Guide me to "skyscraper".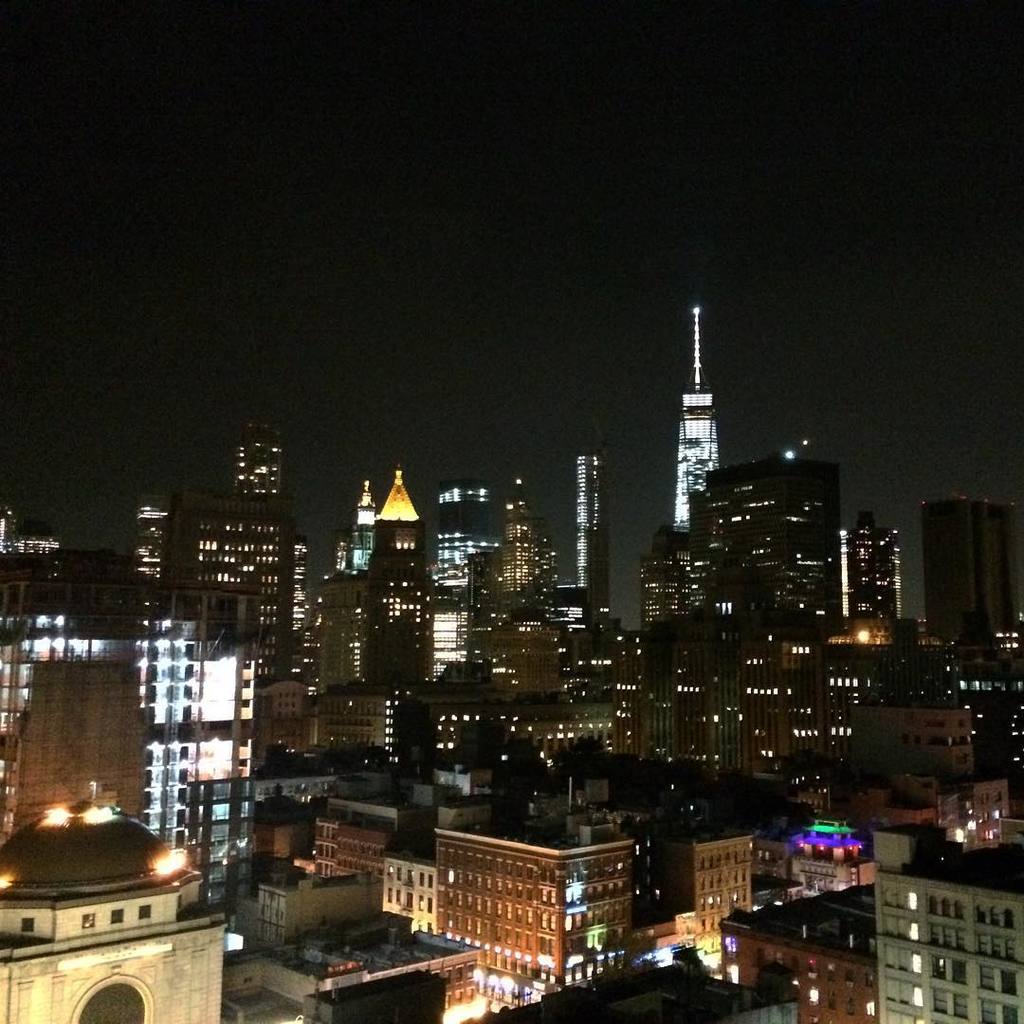
Guidance: BBox(560, 441, 617, 622).
